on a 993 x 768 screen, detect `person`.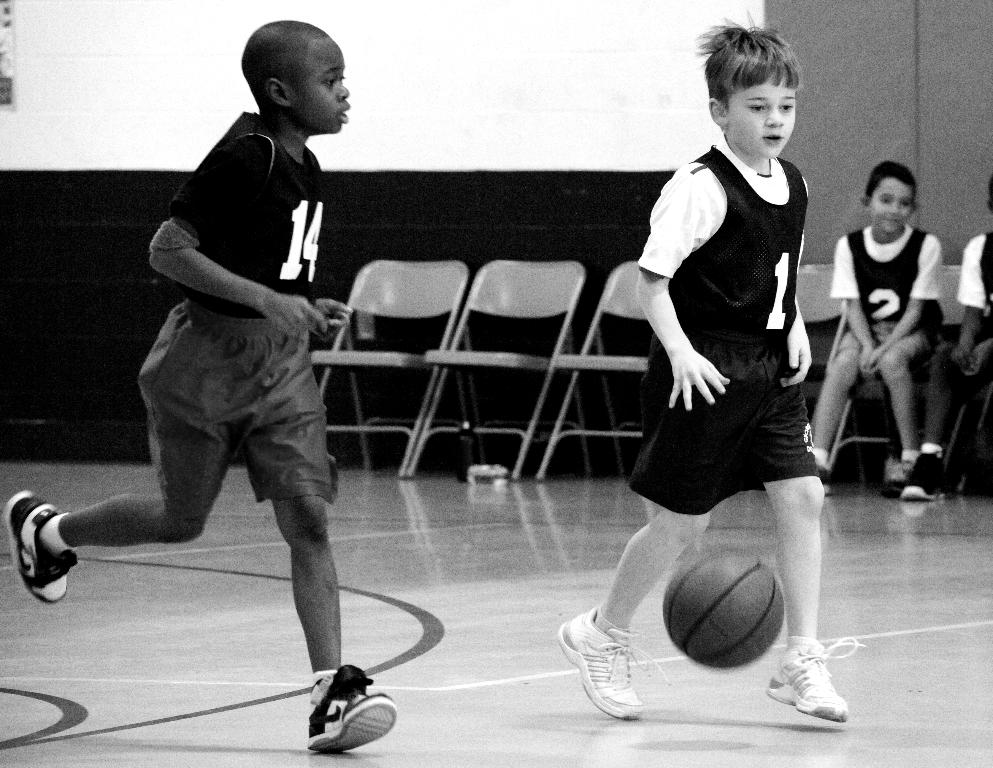
box(554, 6, 868, 722).
